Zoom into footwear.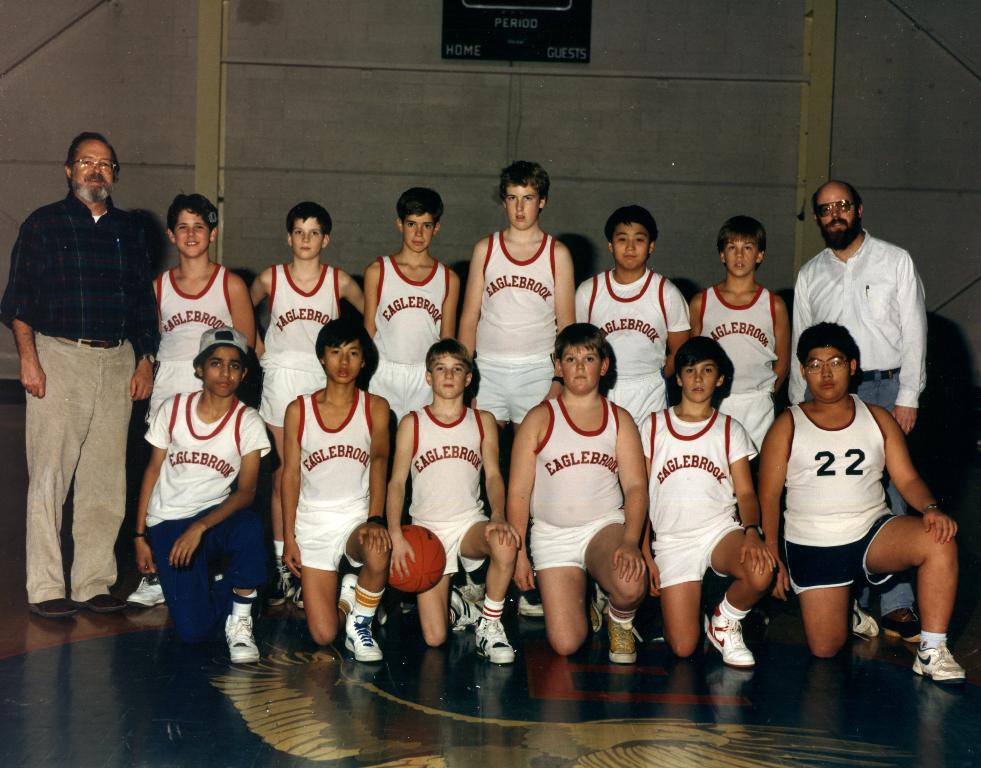
Zoom target: select_region(127, 570, 166, 609).
